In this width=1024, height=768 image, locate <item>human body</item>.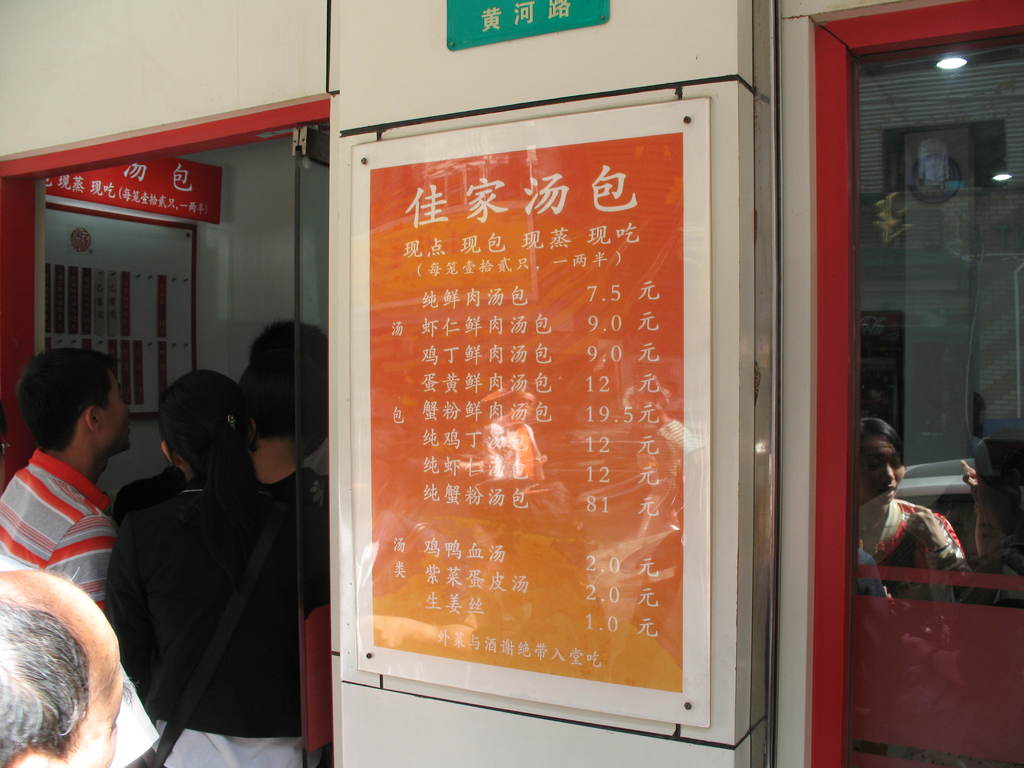
Bounding box: select_region(0, 350, 136, 615).
